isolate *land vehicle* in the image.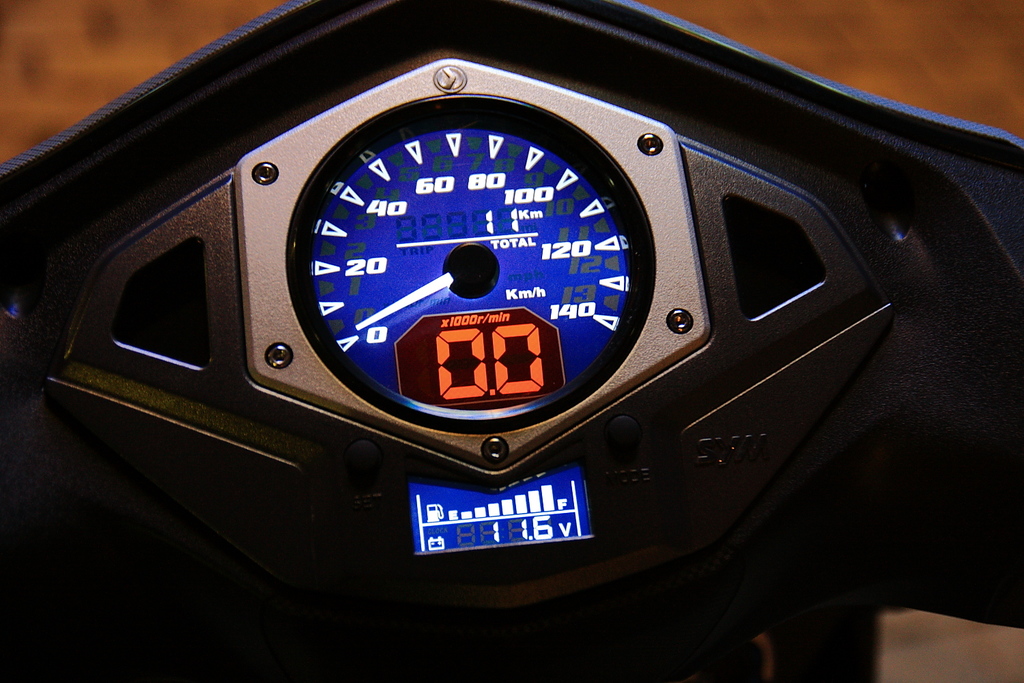
Isolated region: <region>0, 0, 1017, 682</region>.
